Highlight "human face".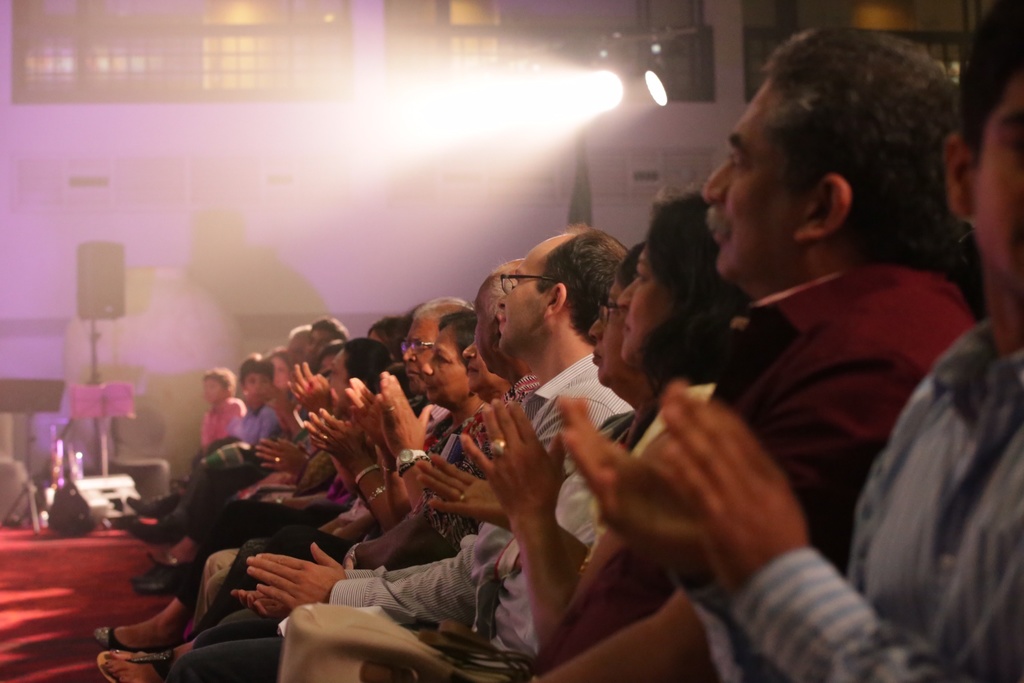
Highlighted region: box=[243, 375, 268, 406].
